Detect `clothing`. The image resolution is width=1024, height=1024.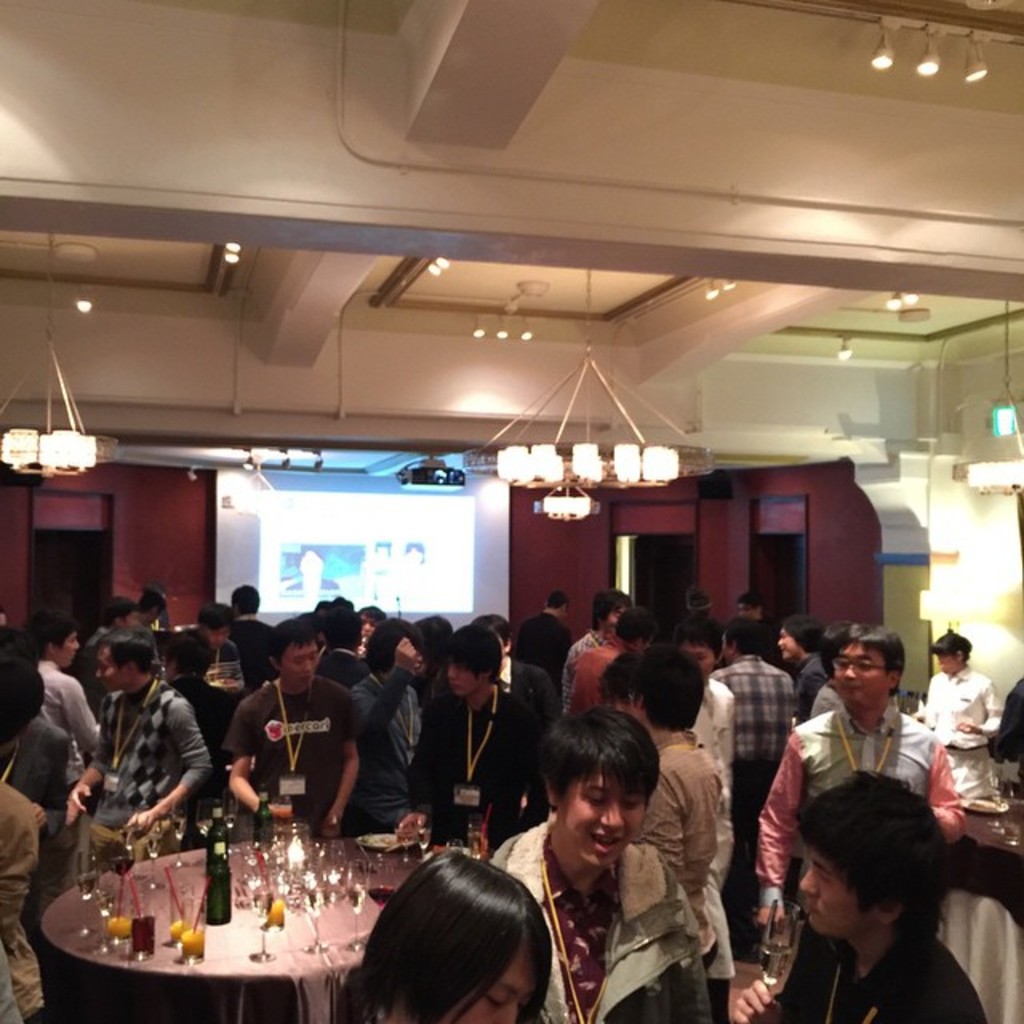
crop(738, 707, 970, 955).
